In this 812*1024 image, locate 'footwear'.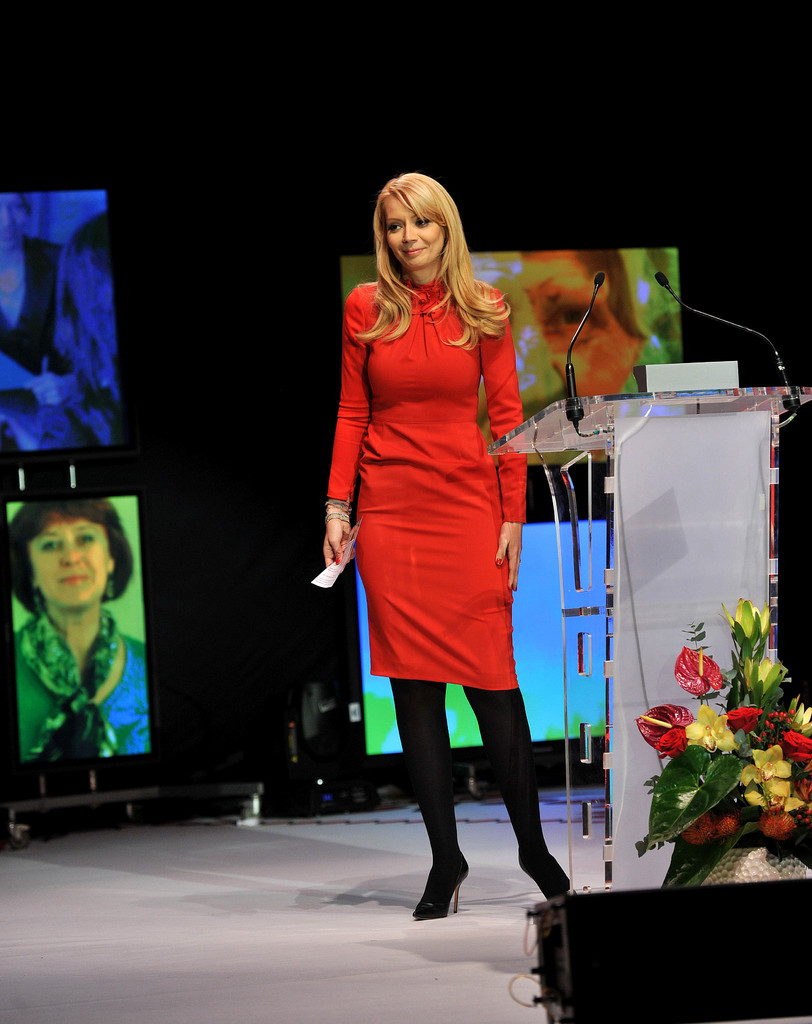
Bounding box: <region>415, 854, 465, 917</region>.
